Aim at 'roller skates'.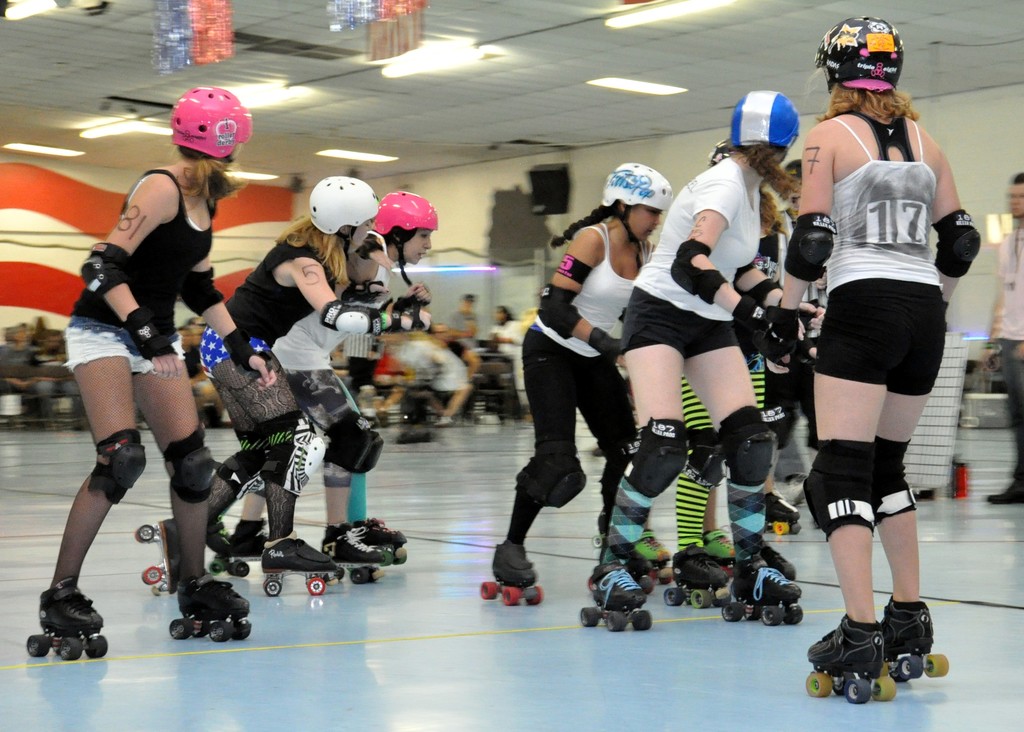
Aimed at 24, 577, 108, 657.
